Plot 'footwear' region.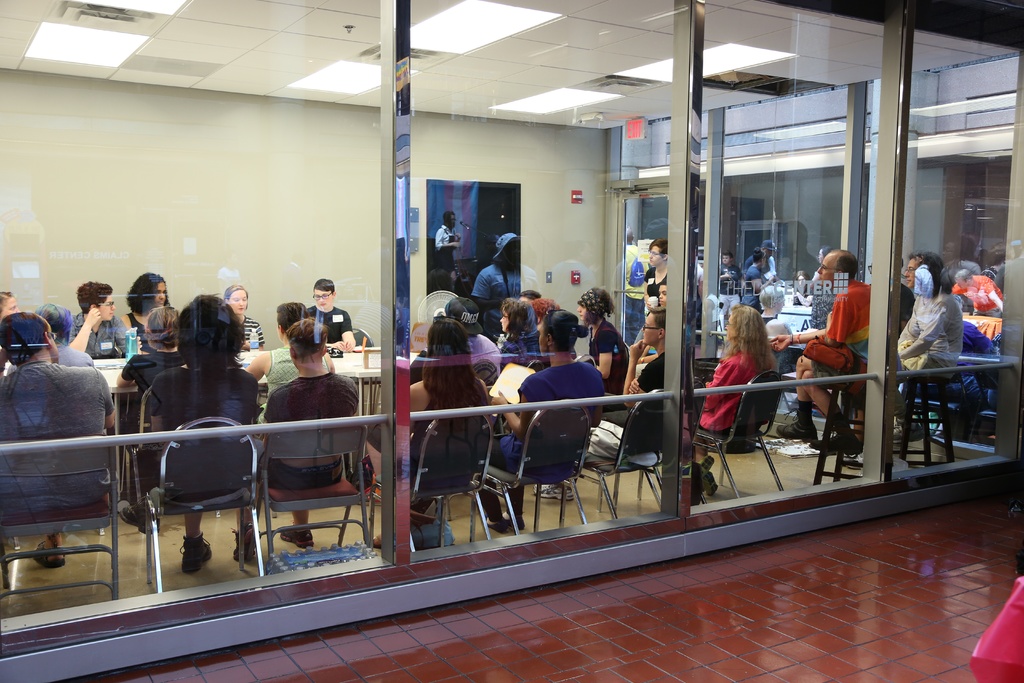
Plotted at 816,417,865,456.
